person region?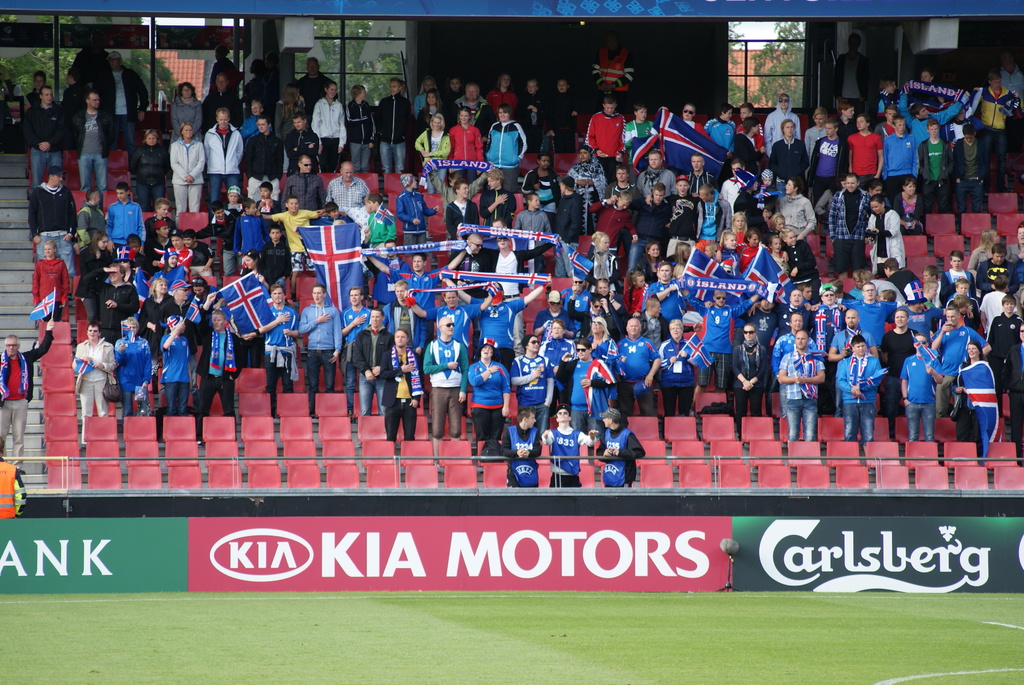
select_region(951, 116, 991, 213)
